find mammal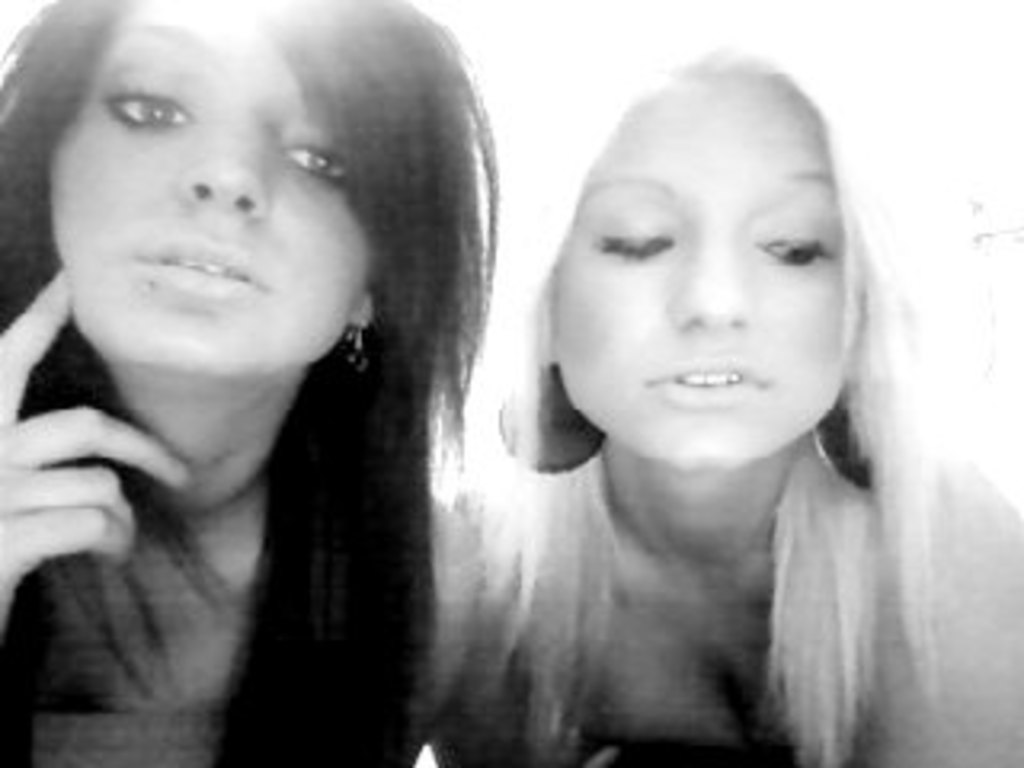
[left=0, top=0, right=566, bottom=739]
